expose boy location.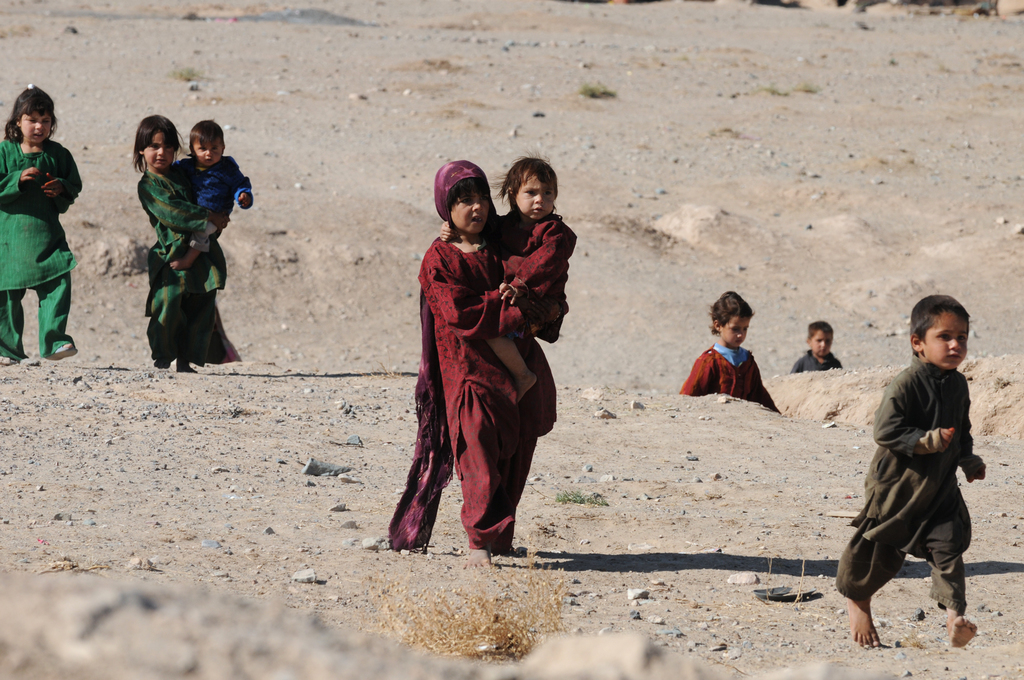
Exposed at bbox=(439, 155, 576, 401).
